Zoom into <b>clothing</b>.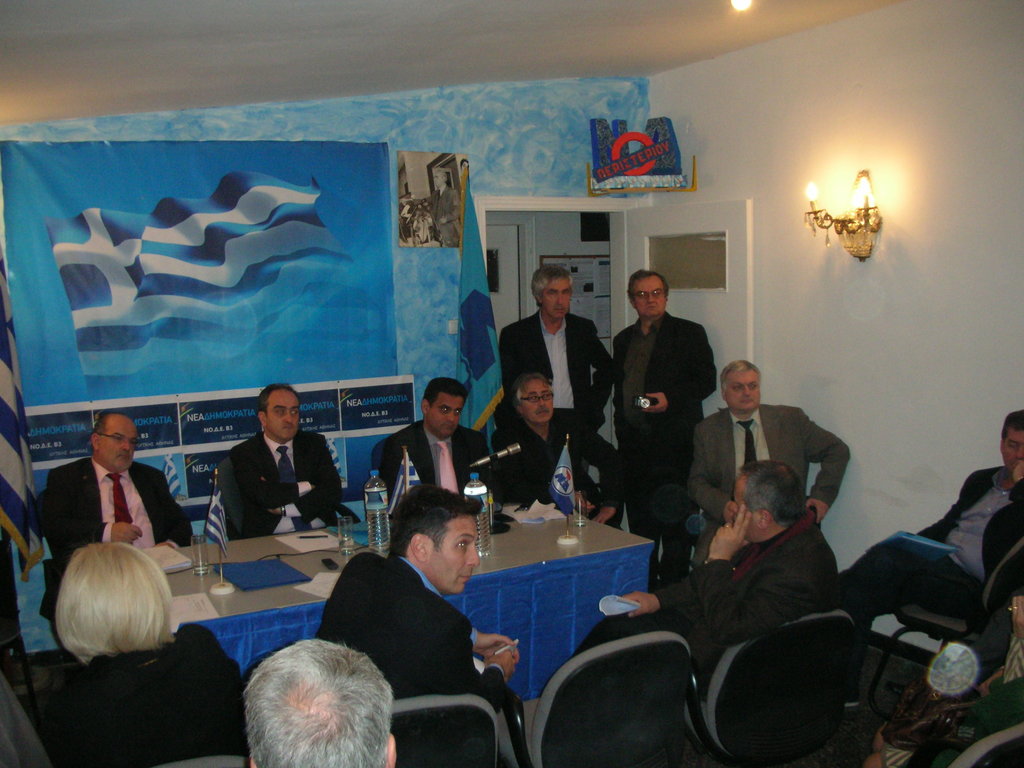
Zoom target: left=38, top=456, right=195, bottom=556.
